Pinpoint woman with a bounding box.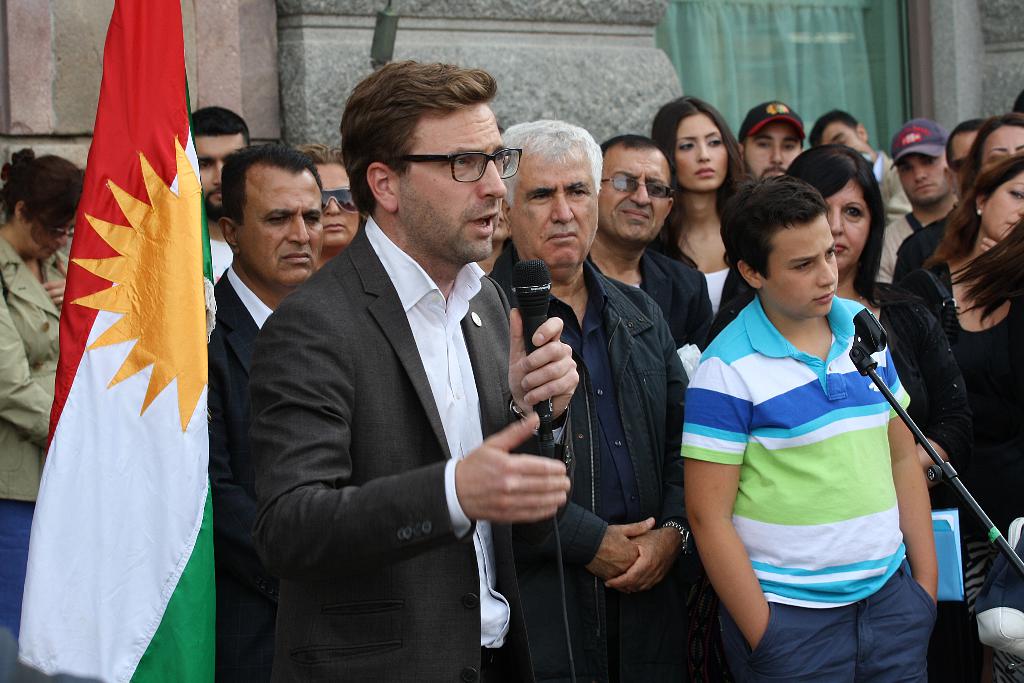
714:136:981:682.
